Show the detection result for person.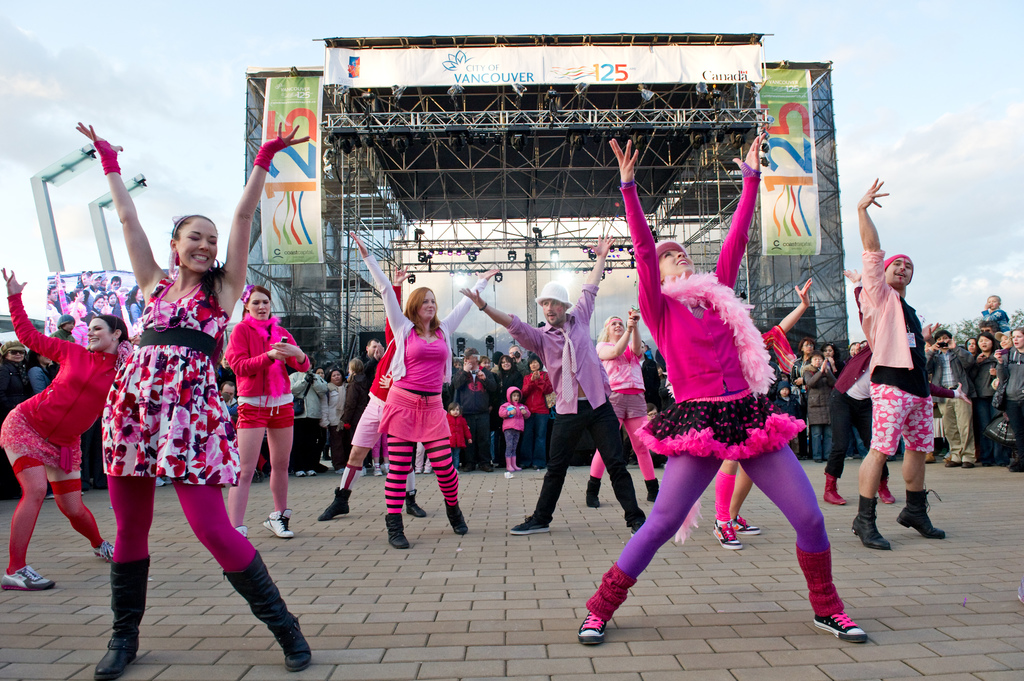
left=0, top=269, right=131, bottom=591.
